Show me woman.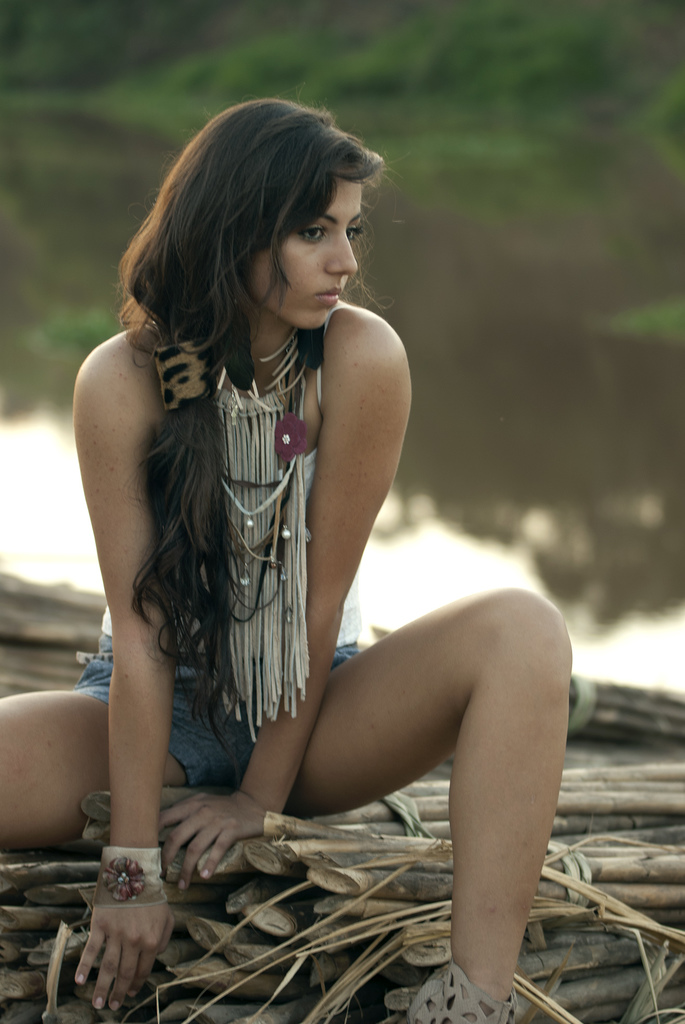
woman is here: Rect(0, 98, 568, 1023).
